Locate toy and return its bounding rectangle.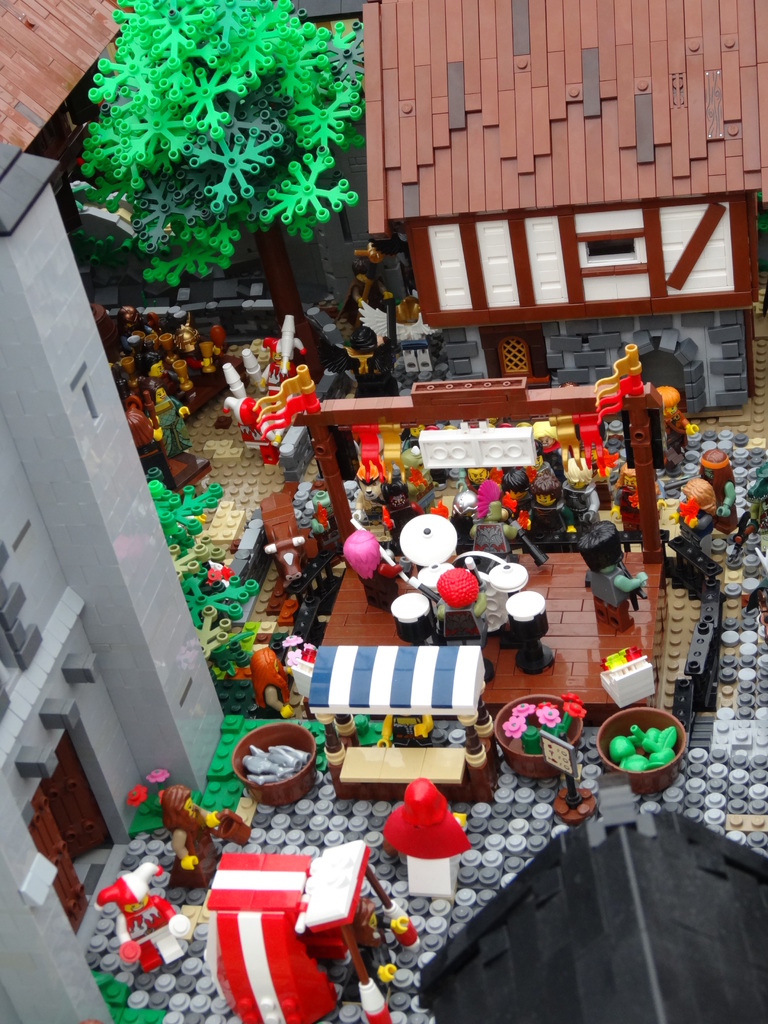
x1=348, y1=527, x2=413, y2=618.
